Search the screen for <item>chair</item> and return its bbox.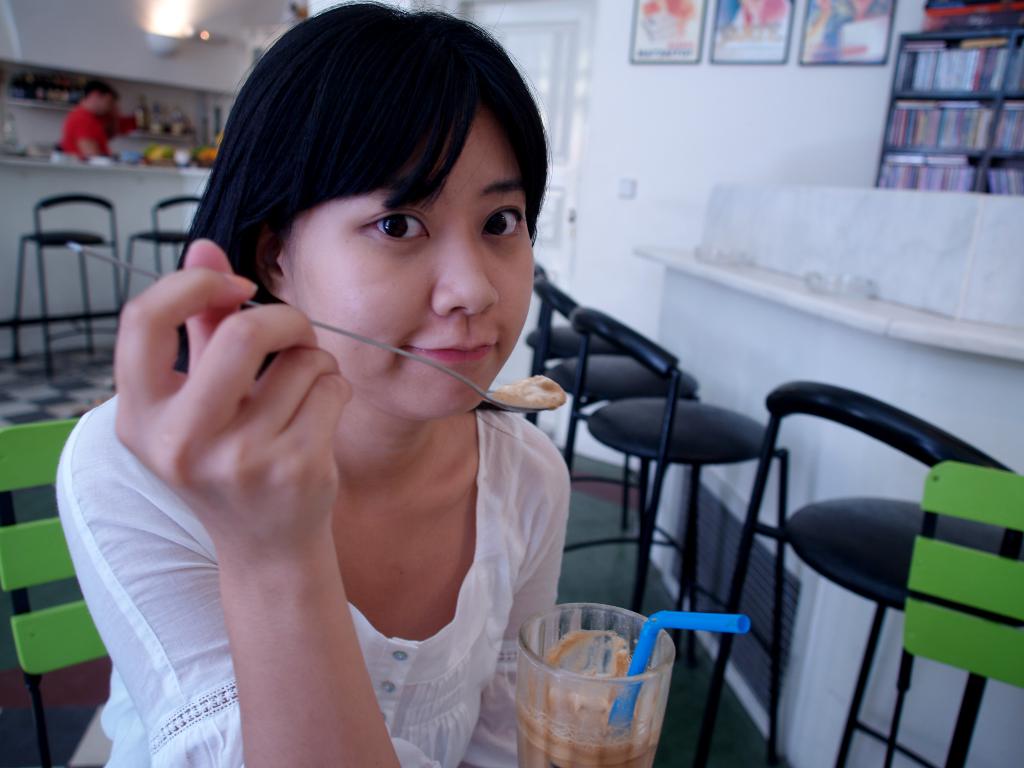
Found: rect(118, 192, 208, 347).
